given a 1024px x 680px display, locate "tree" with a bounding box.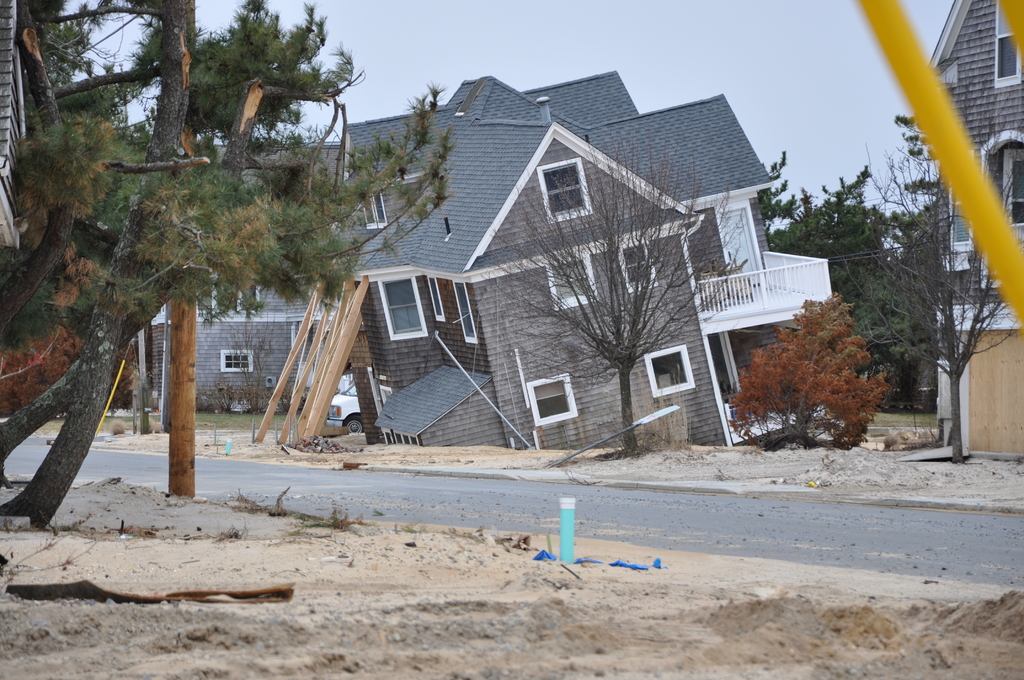
Located: (754, 119, 945, 416).
